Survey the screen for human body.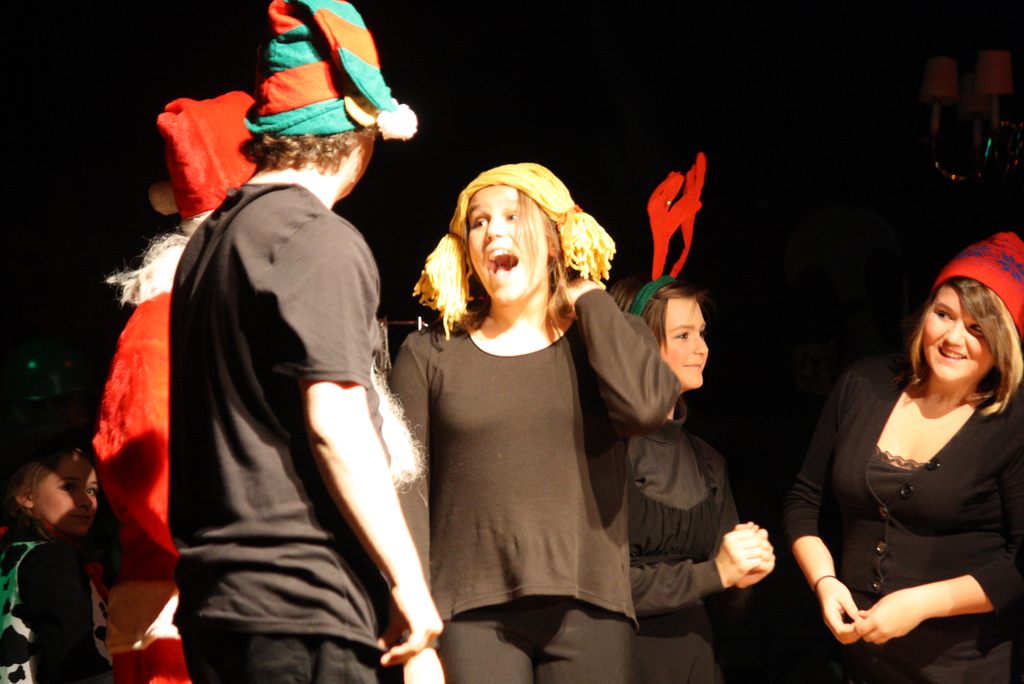
Survey found: {"x1": 0, "y1": 533, "x2": 107, "y2": 683}.
